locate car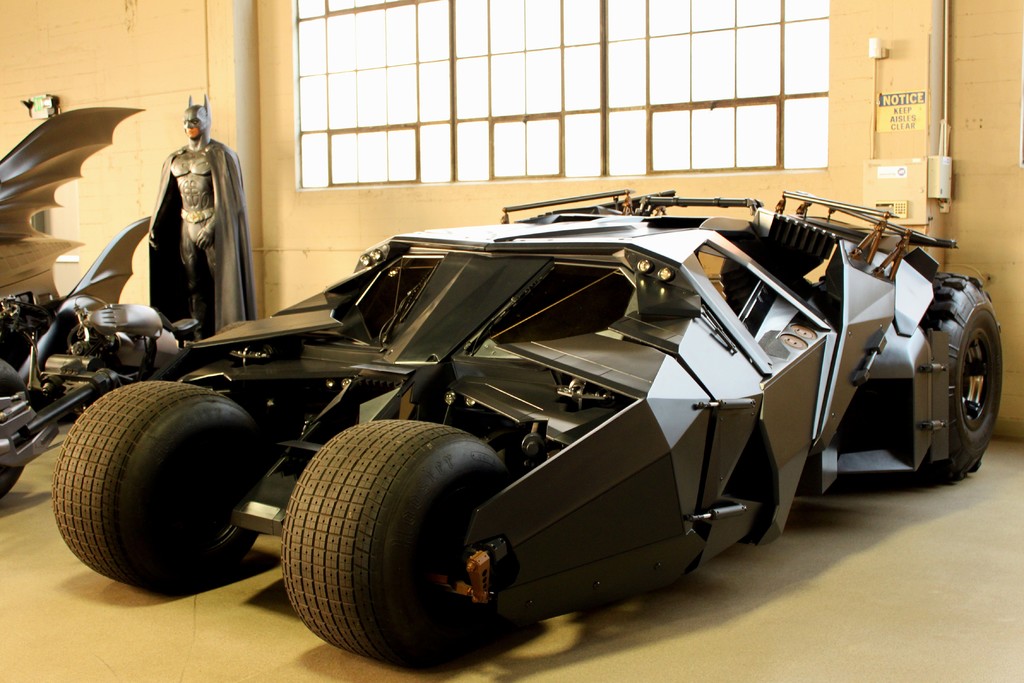
[x1=54, y1=182, x2=1004, y2=675]
